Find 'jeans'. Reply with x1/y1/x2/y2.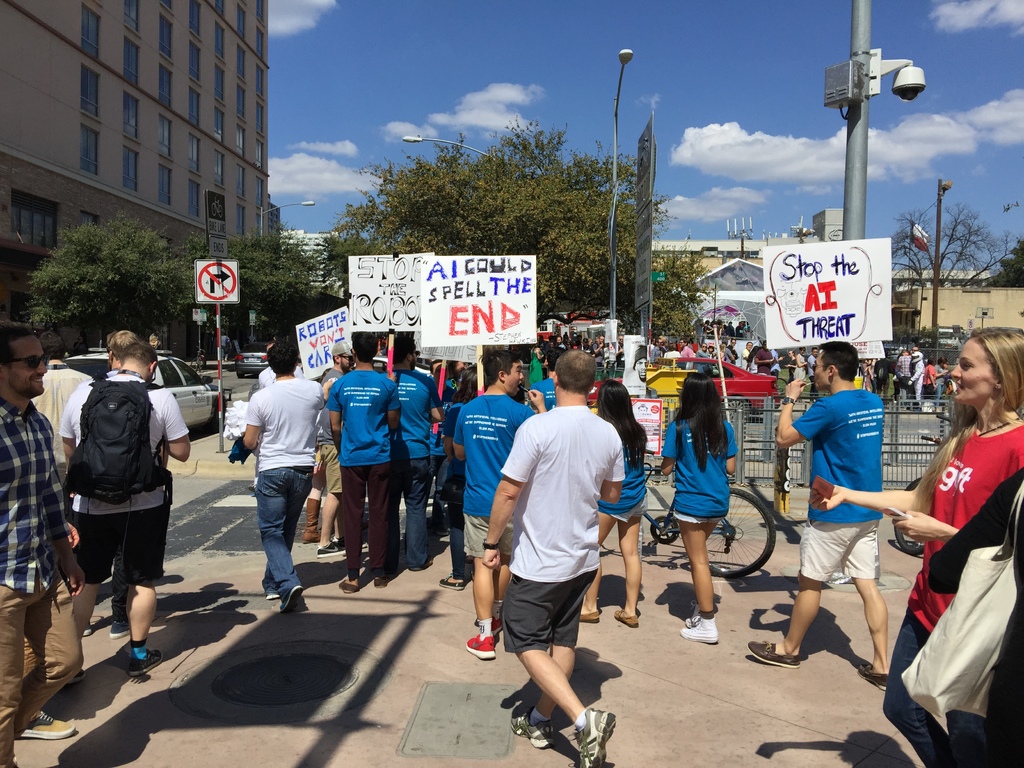
392/455/432/567.
